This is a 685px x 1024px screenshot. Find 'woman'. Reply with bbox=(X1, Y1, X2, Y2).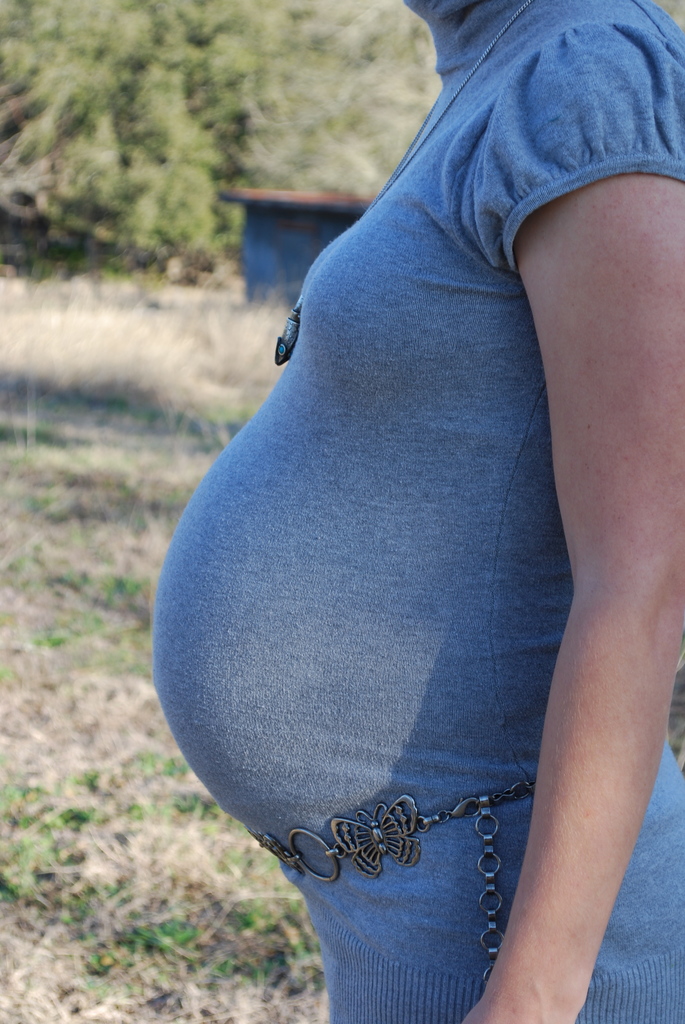
bbox=(138, 0, 684, 1023).
